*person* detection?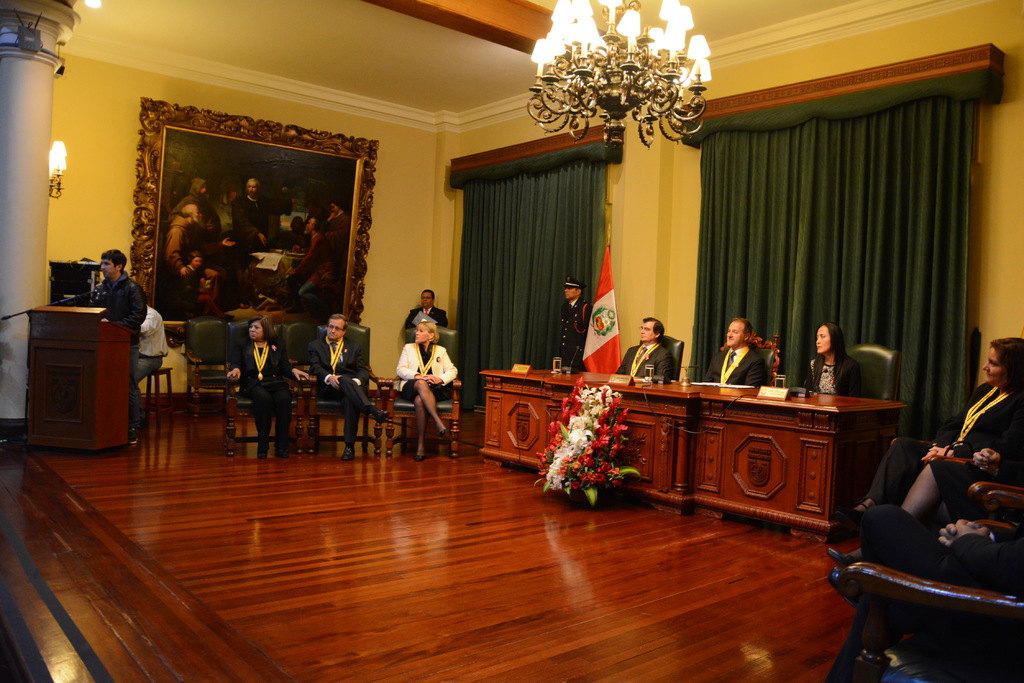
<box>81,248,144,433</box>
